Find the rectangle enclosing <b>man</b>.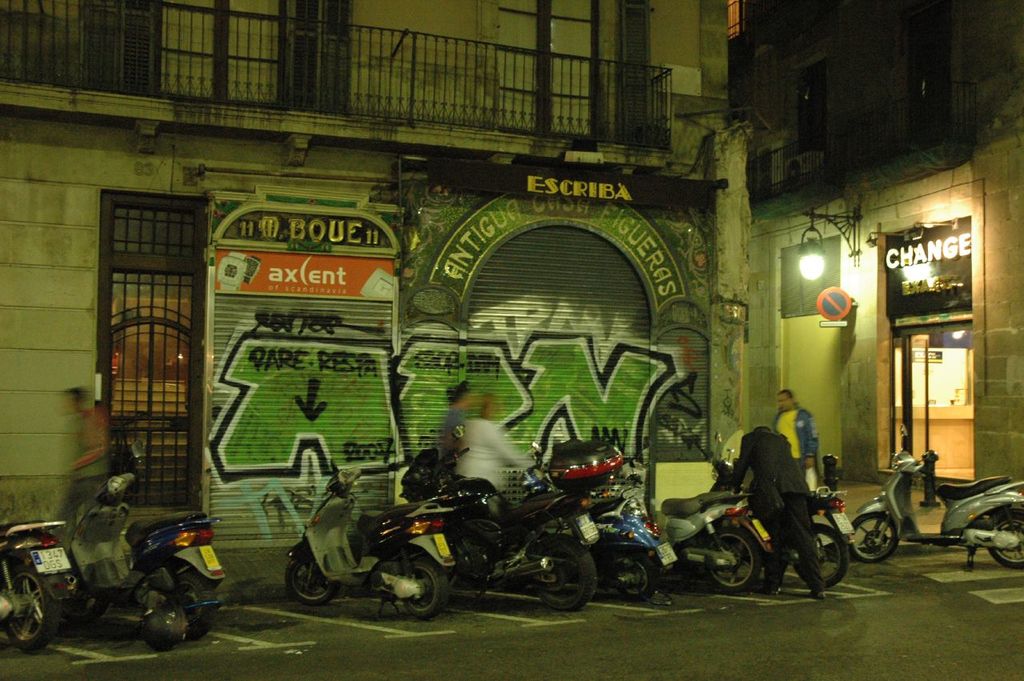
(x1=770, y1=387, x2=821, y2=492).
